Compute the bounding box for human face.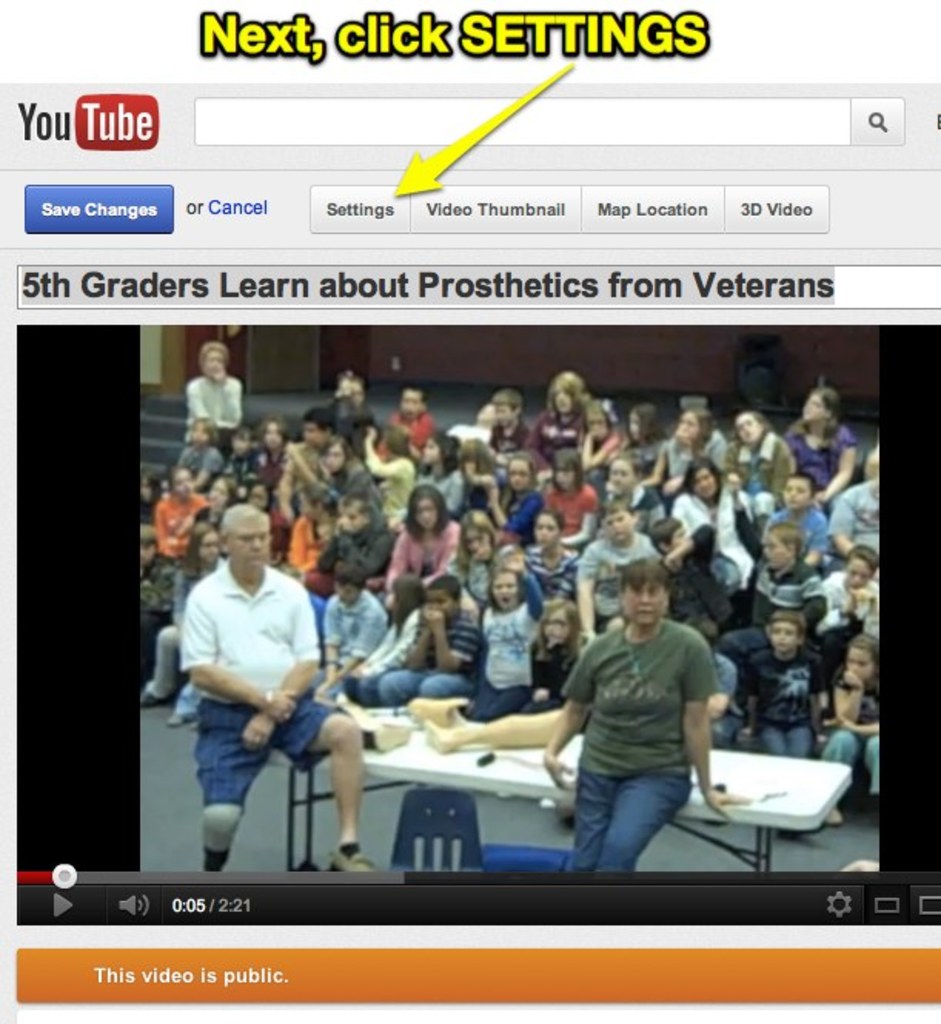
box=[789, 482, 809, 511].
